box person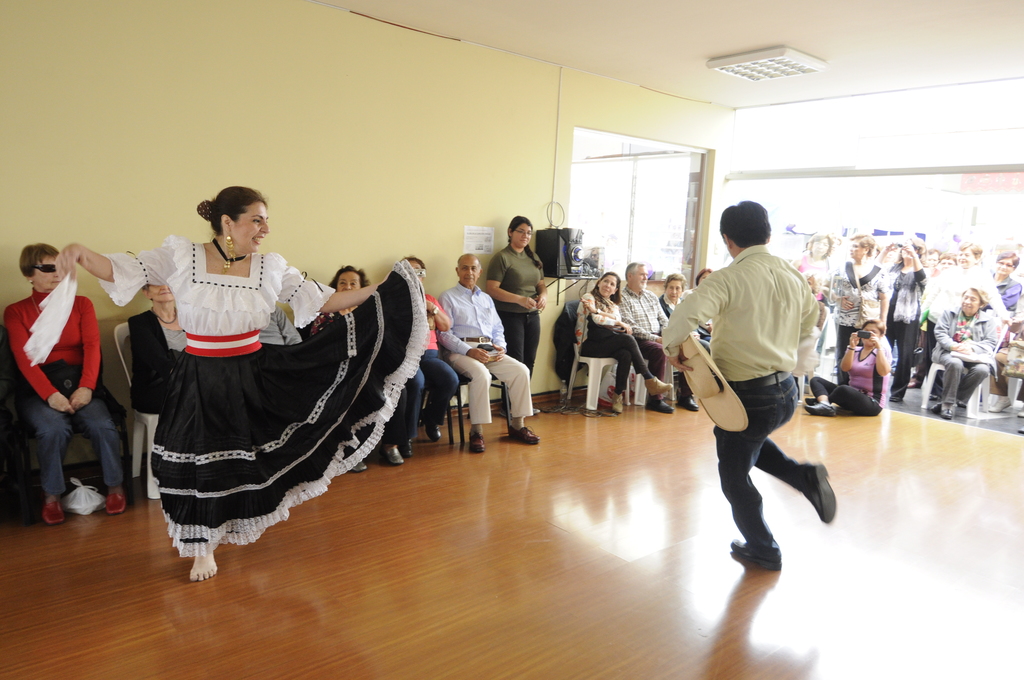
BBox(58, 184, 428, 576)
